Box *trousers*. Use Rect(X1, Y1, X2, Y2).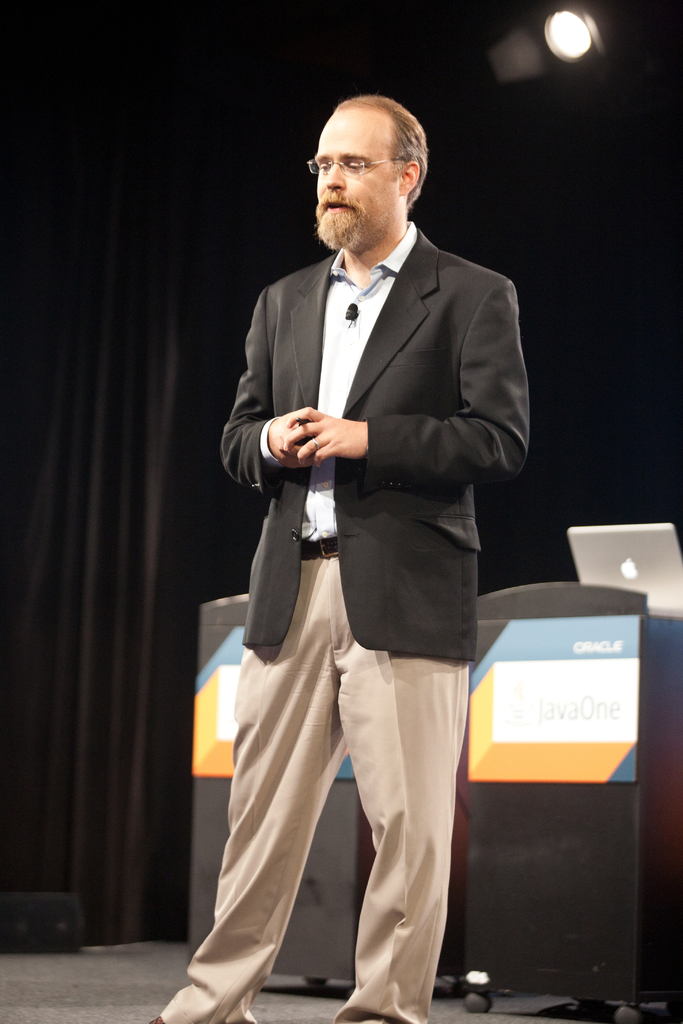
Rect(200, 609, 424, 984).
